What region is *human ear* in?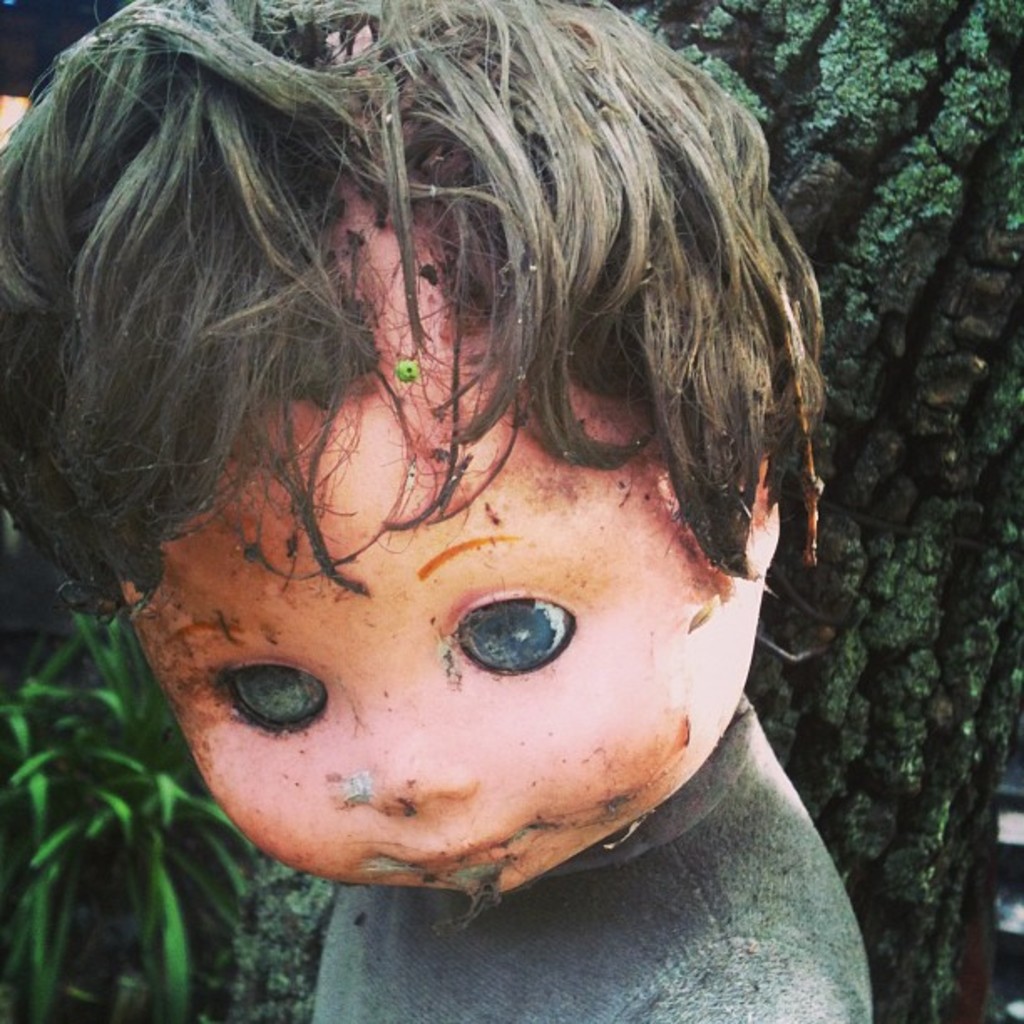
pyautogui.locateOnScreen(746, 460, 785, 582).
